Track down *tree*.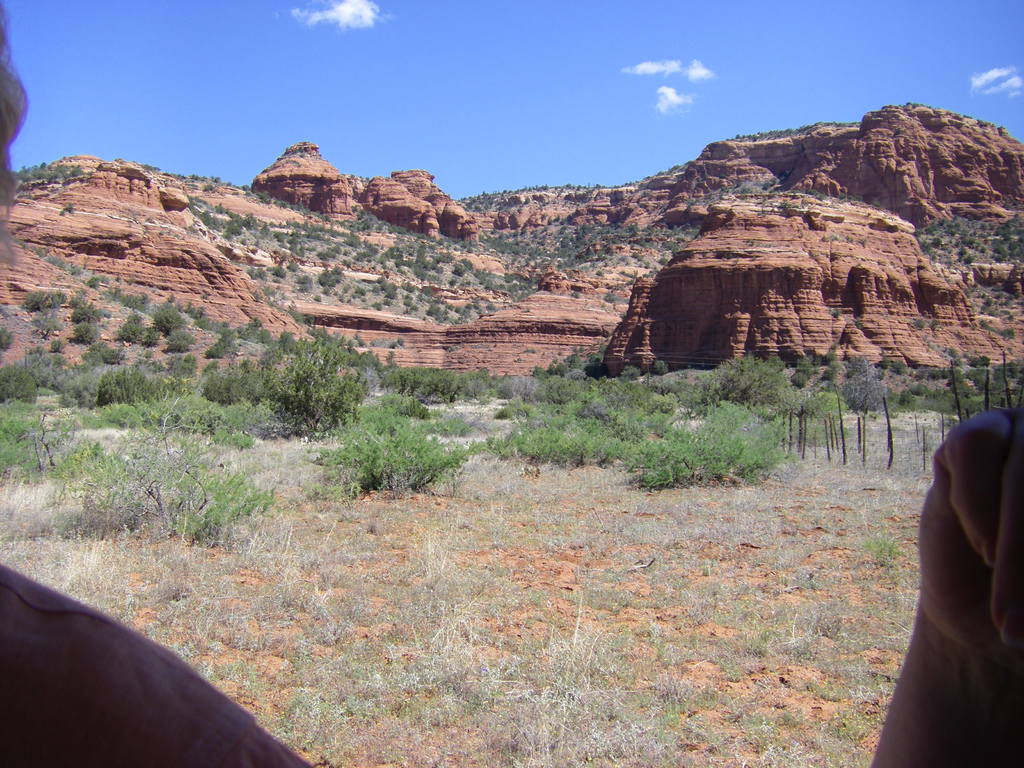
Tracked to [x1=264, y1=344, x2=367, y2=433].
